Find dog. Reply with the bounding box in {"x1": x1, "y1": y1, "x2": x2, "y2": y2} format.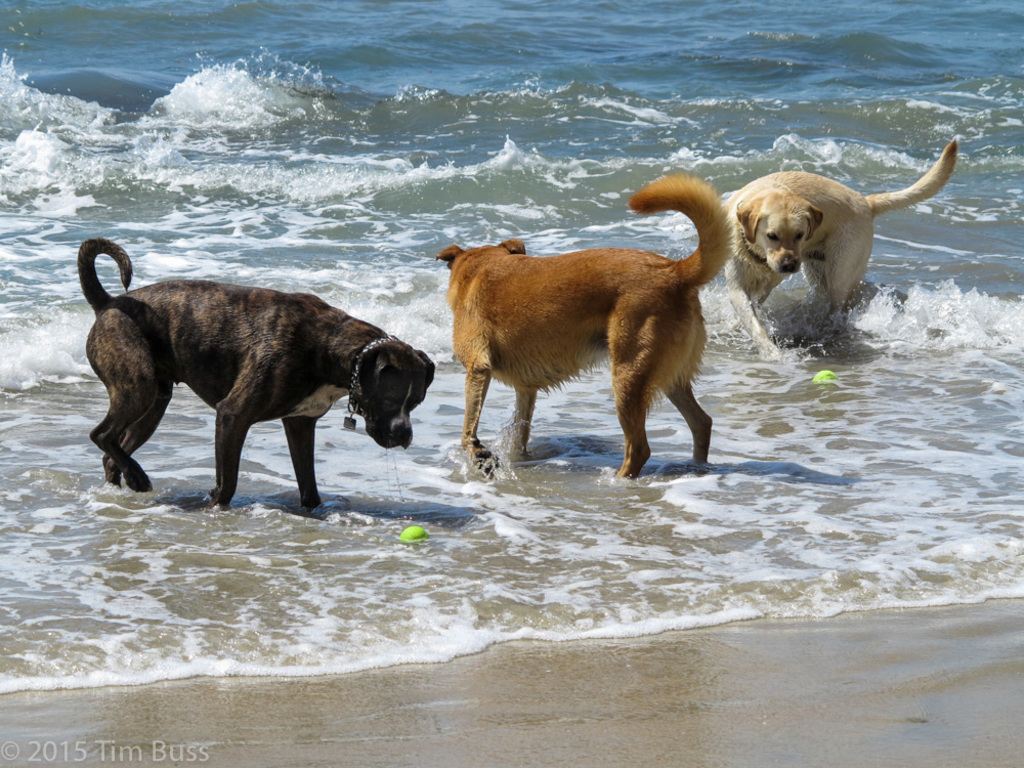
{"x1": 84, "y1": 243, "x2": 431, "y2": 525}.
